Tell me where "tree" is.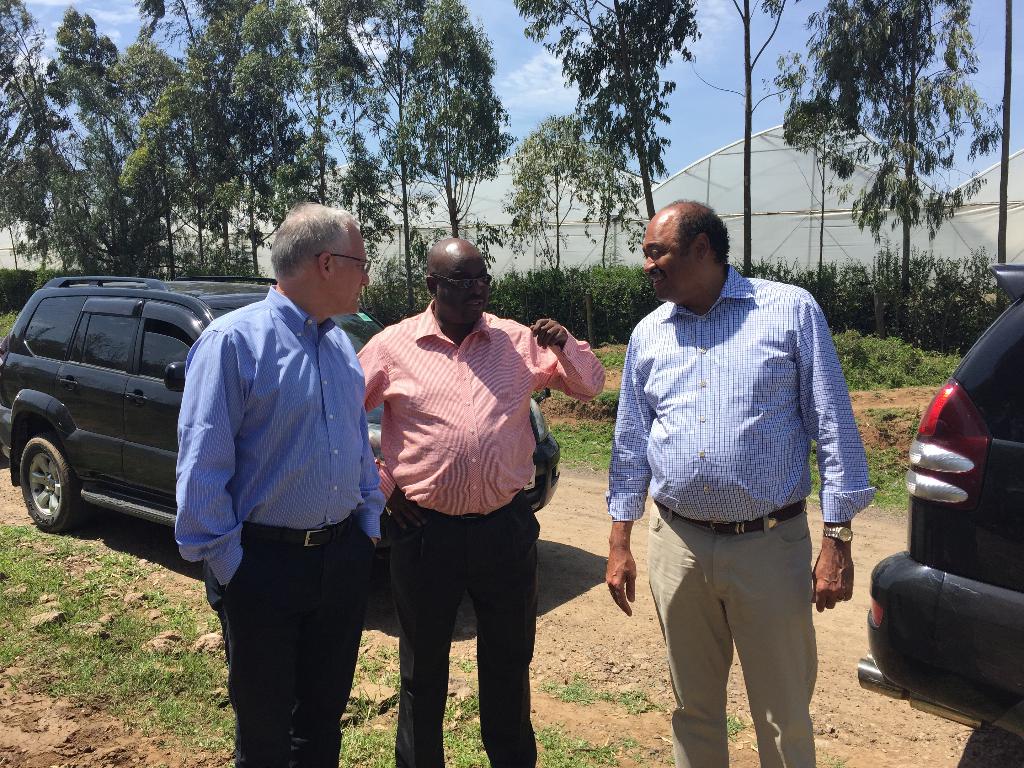
"tree" is at crop(585, 145, 658, 276).
